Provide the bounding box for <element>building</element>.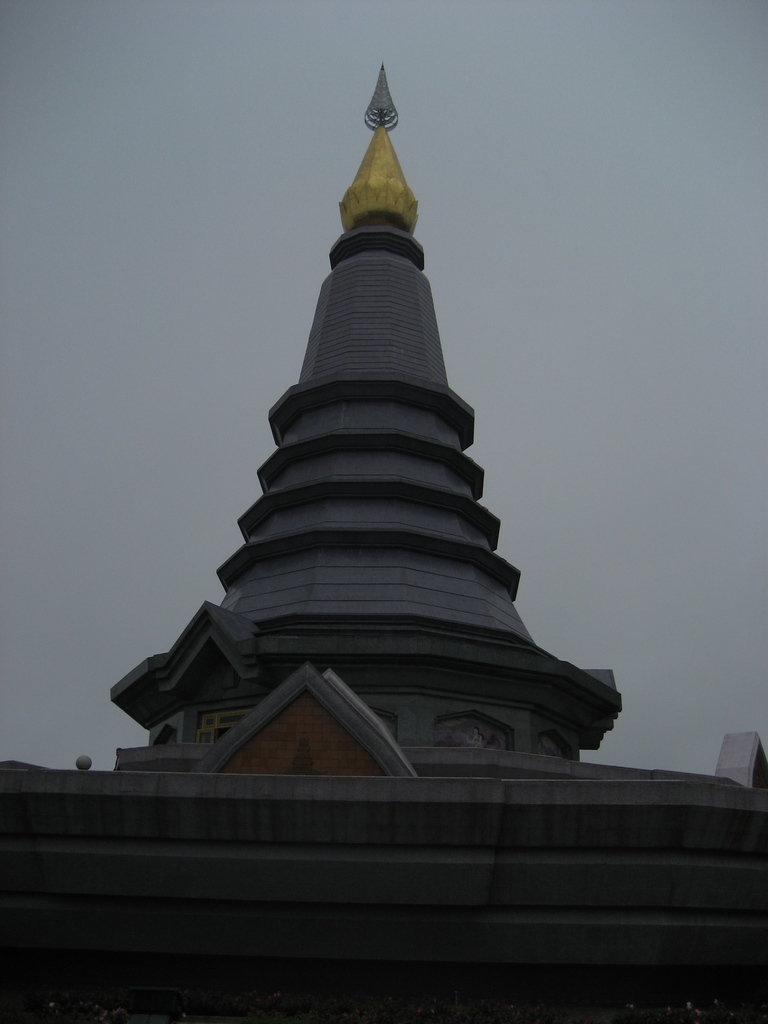
(left=0, top=62, right=767, bottom=1023).
